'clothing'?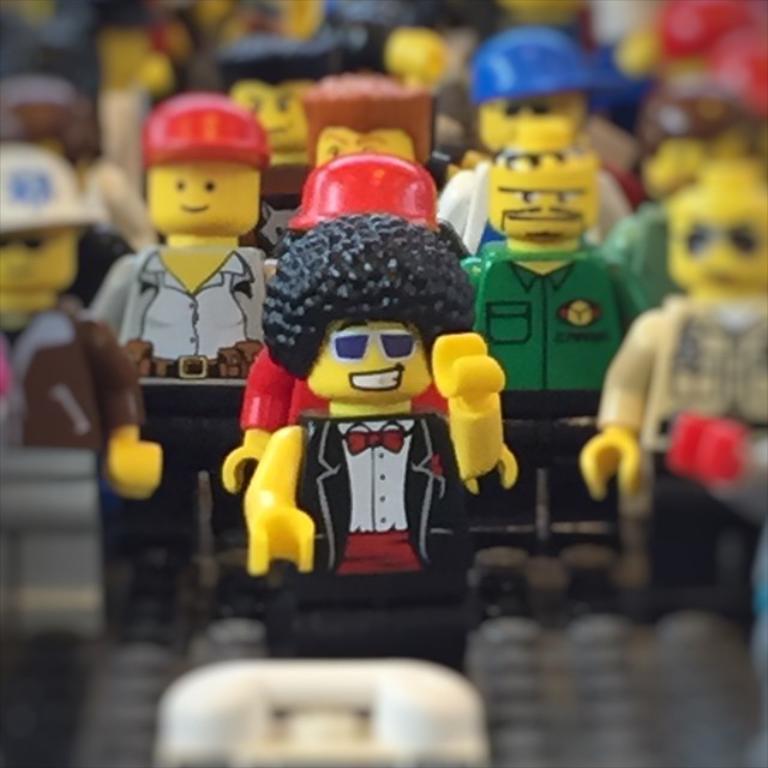
<bbox>89, 242, 263, 359</bbox>
